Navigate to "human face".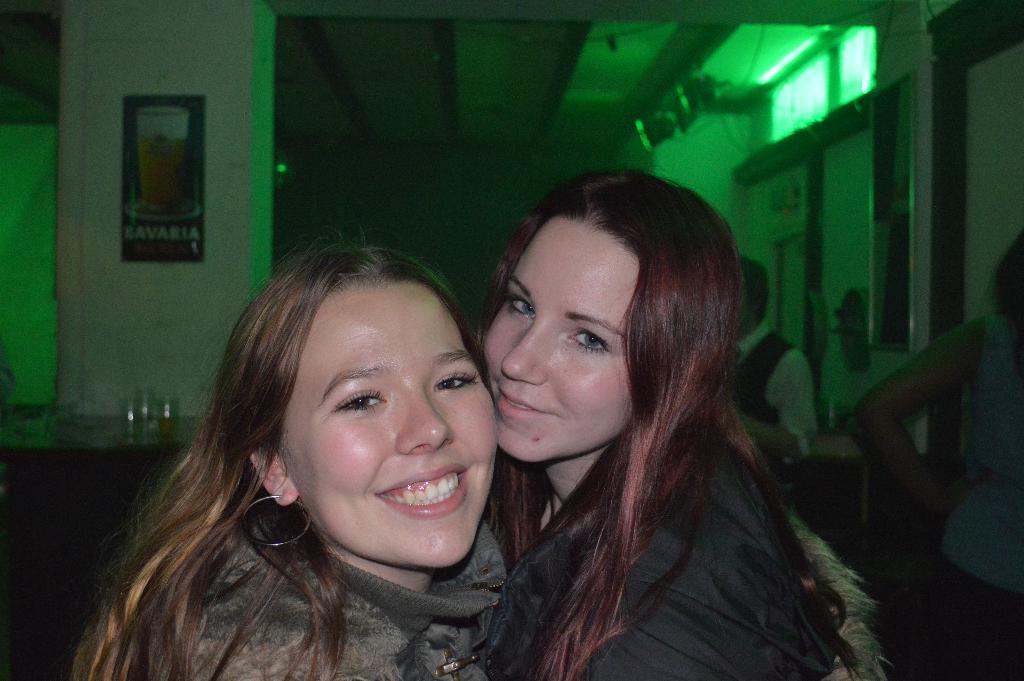
Navigation target: pyautogui.locateOnScreen(483, 221, 636, 464).
